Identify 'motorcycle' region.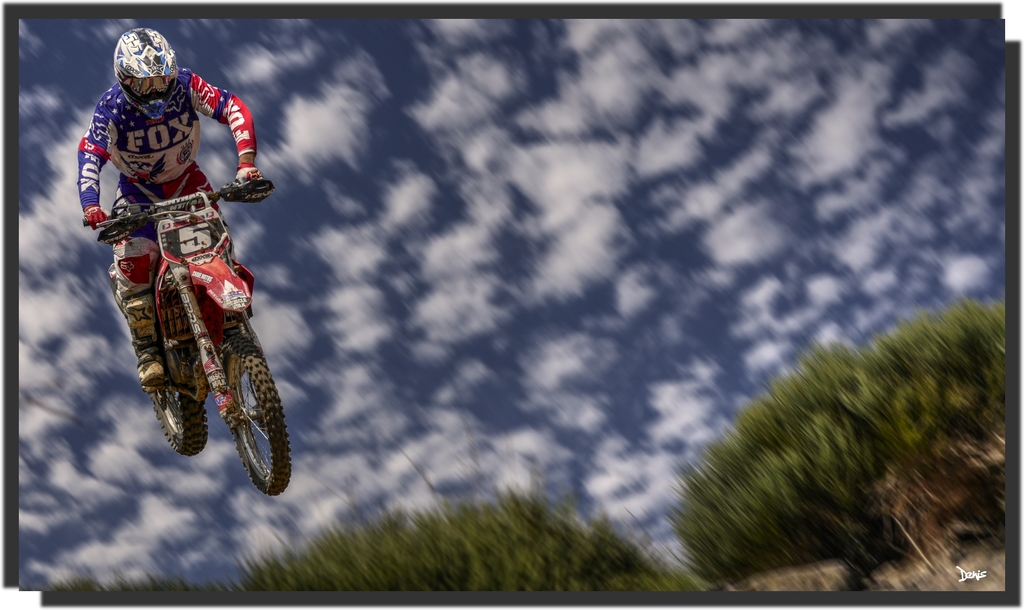
Region: Rect(81, 150, 287, 494).
